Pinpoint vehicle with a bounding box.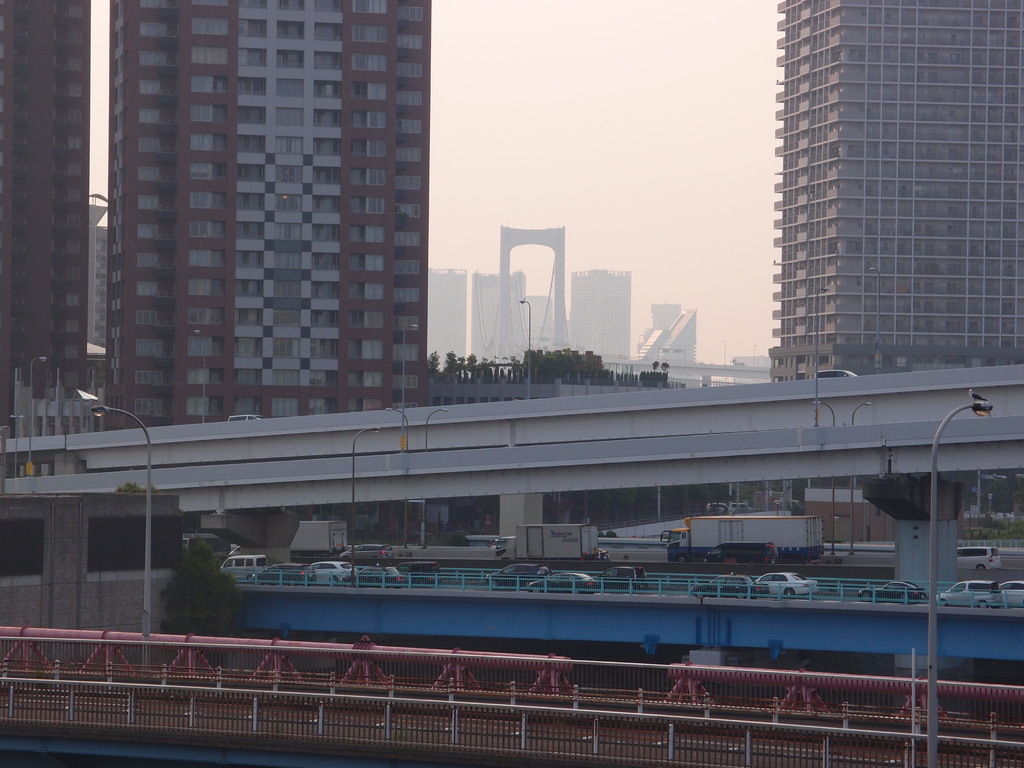
<region>604, 566, 650, 593</region>.
